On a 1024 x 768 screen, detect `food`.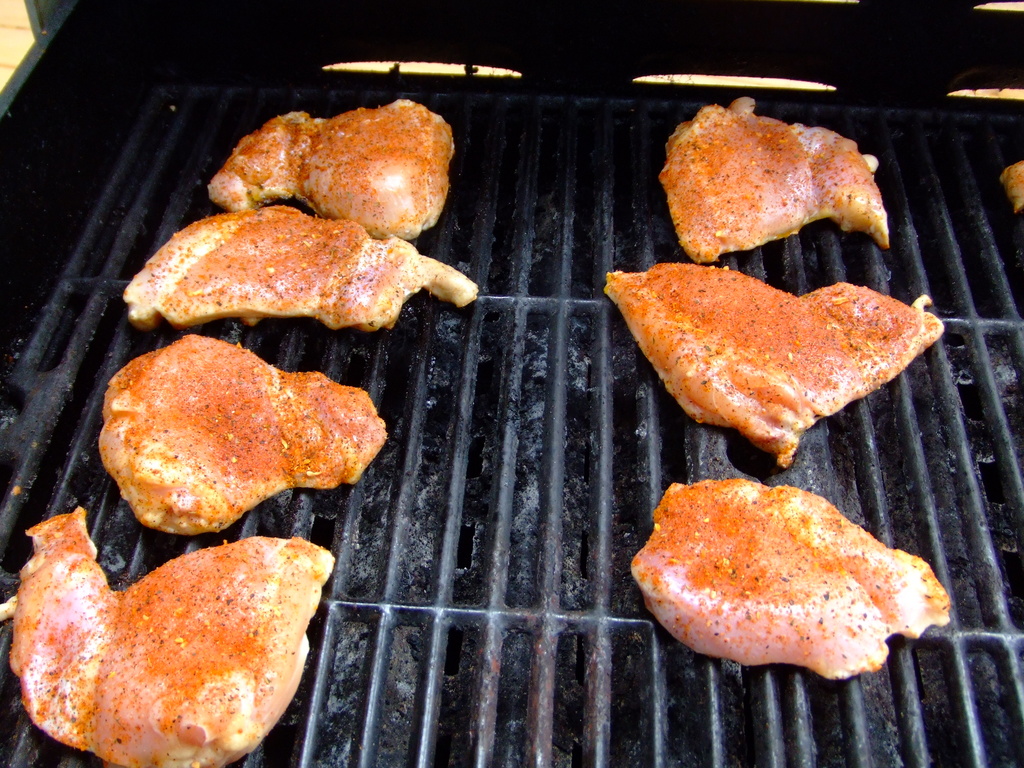
Rect(602, 262, 948, 474).
